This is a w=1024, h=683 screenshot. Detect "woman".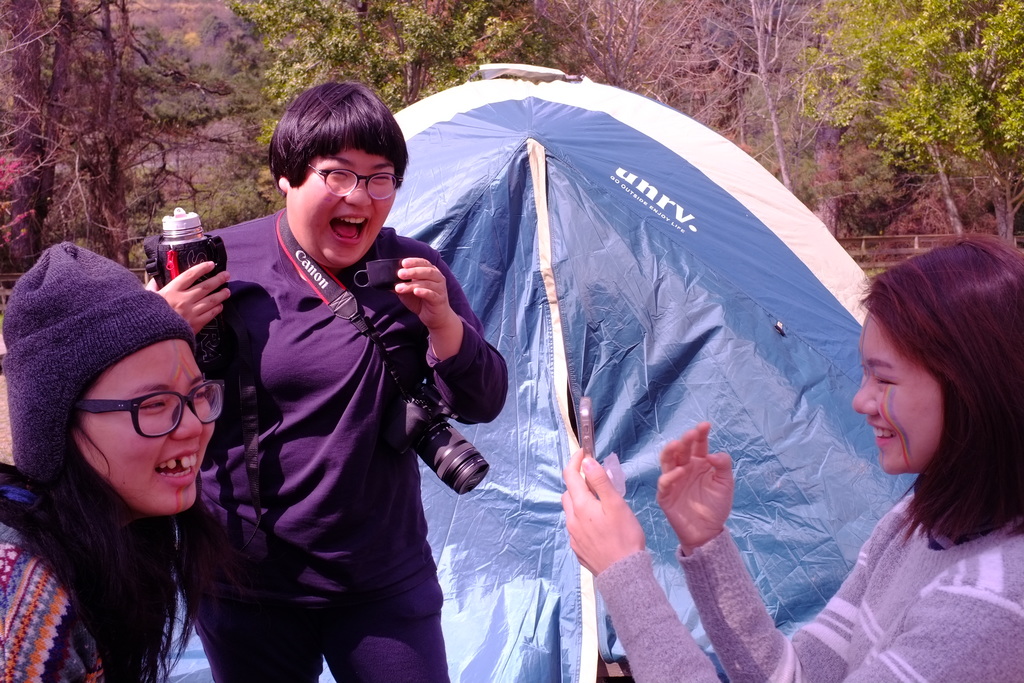
563:233:1023:682.
